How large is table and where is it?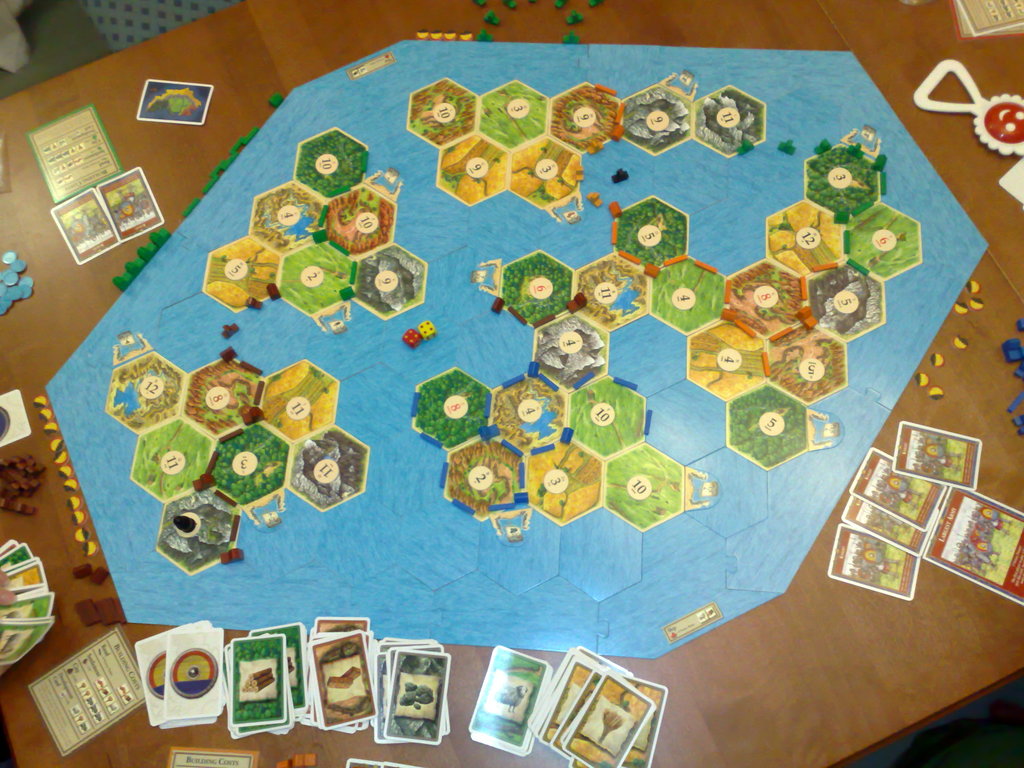
Bounding box: x1=0 y1=0 x2=1023 y2=767.
